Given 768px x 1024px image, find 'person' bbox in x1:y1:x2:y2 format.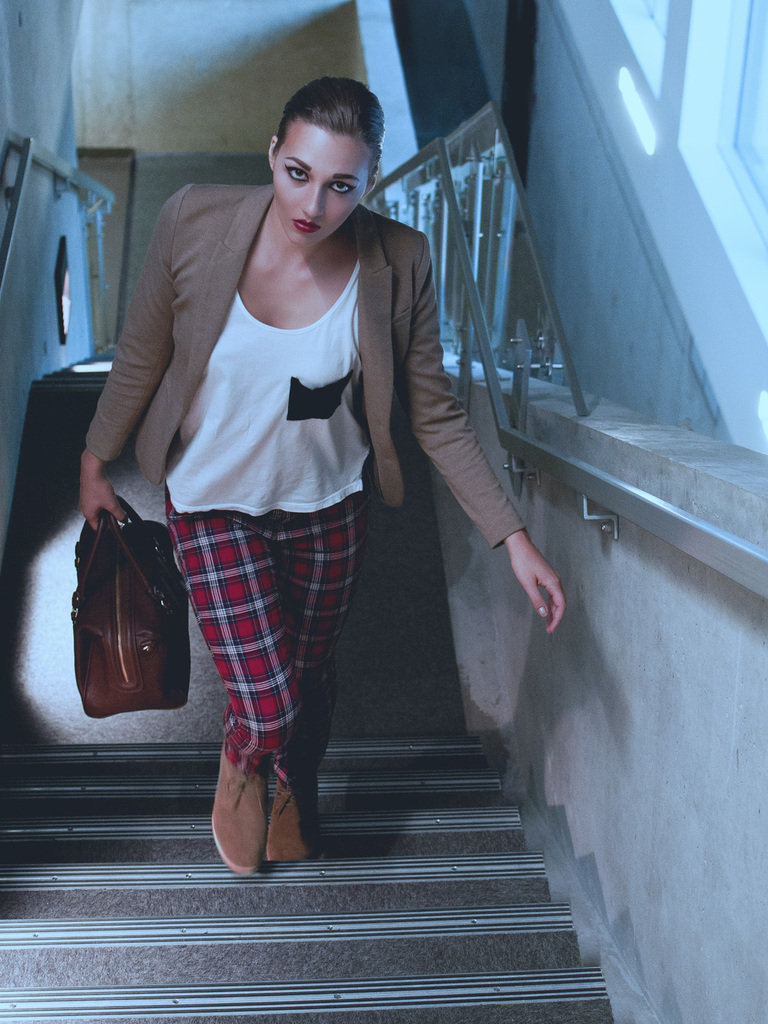
62:70:572:878.
